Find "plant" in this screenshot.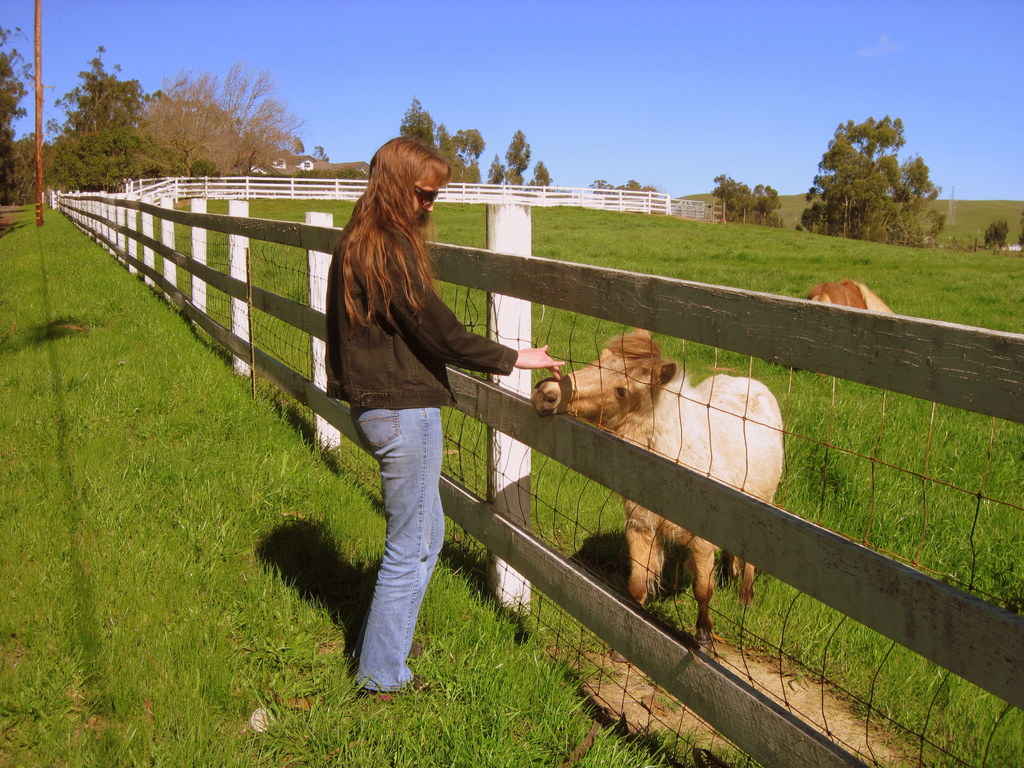
The bounding box for "plant" is left=978, top=212, right=1016, bottom=260.
